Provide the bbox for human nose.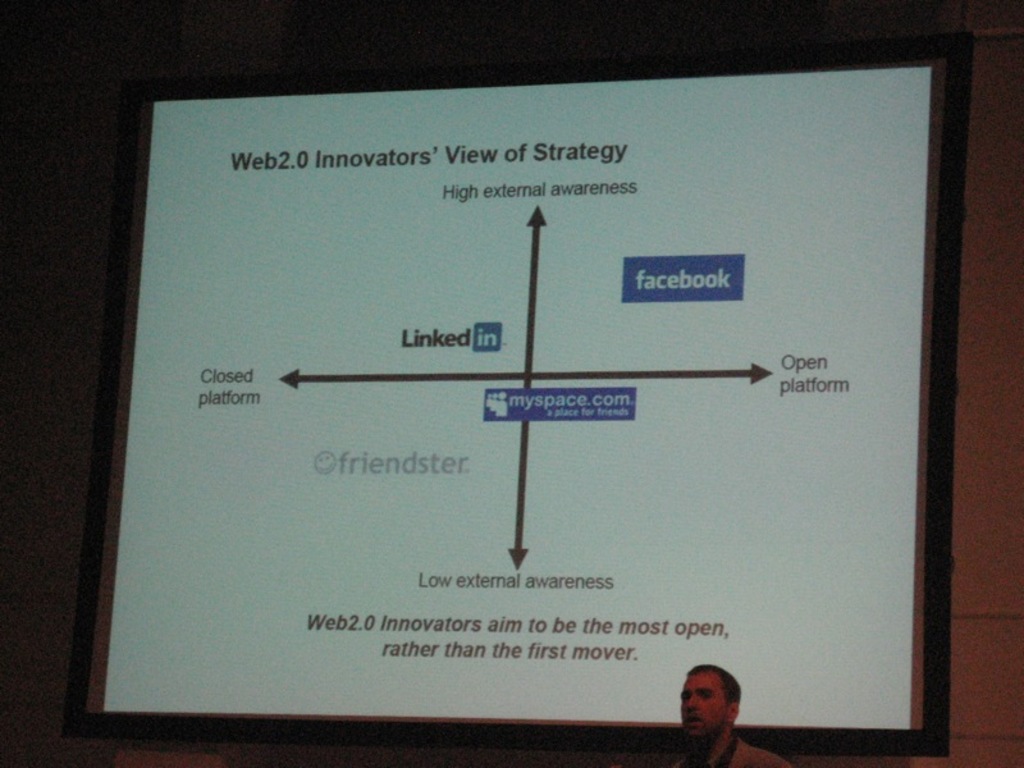
{"left": 681, "top": 691, "right": 703, "bottom": 707}.
